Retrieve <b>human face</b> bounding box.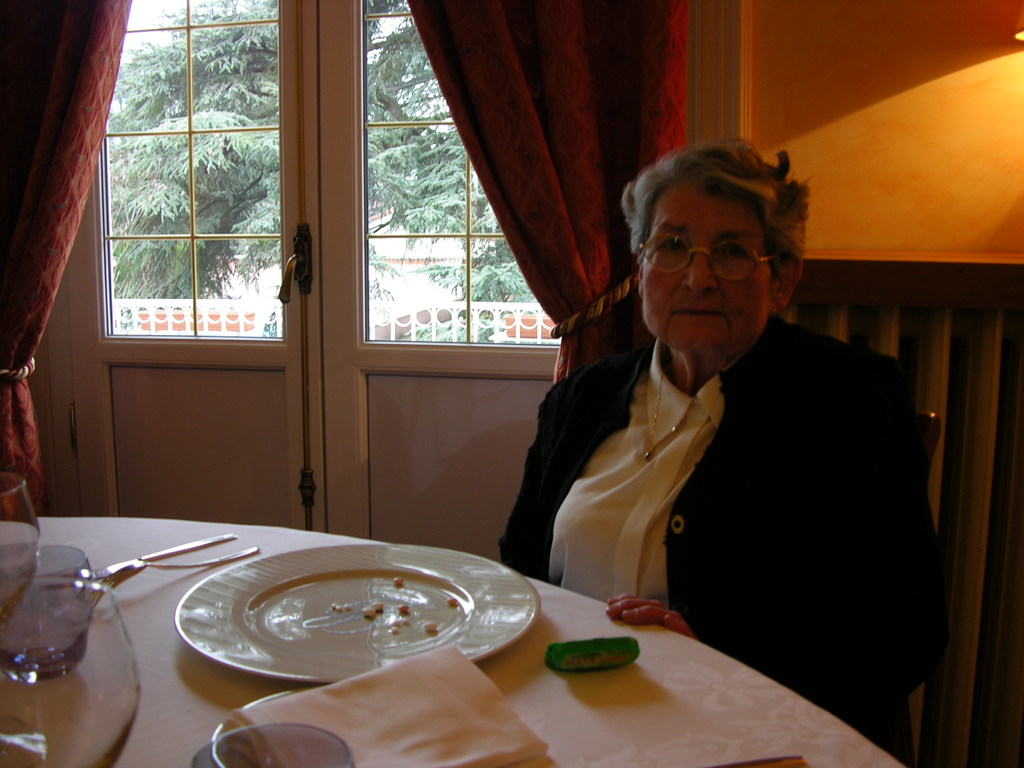
Bounding box: bbox=[643, 188, 773, 355].
